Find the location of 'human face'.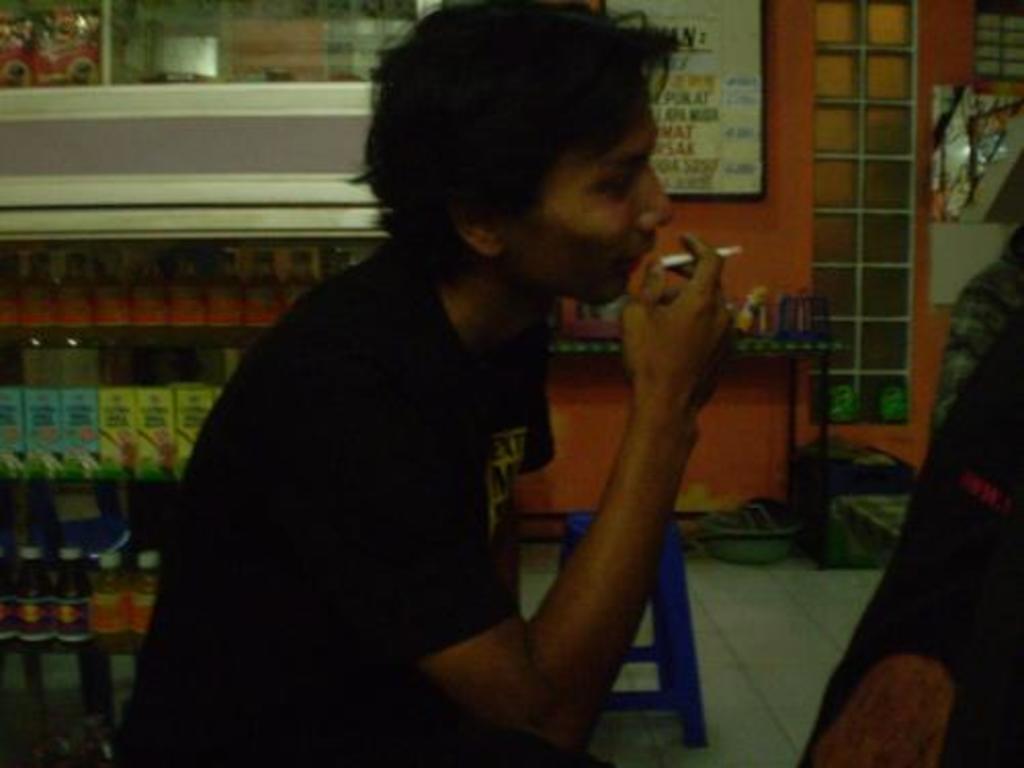
Location: pyautogui.locateOnScreen(485, 106, 680, 307).
